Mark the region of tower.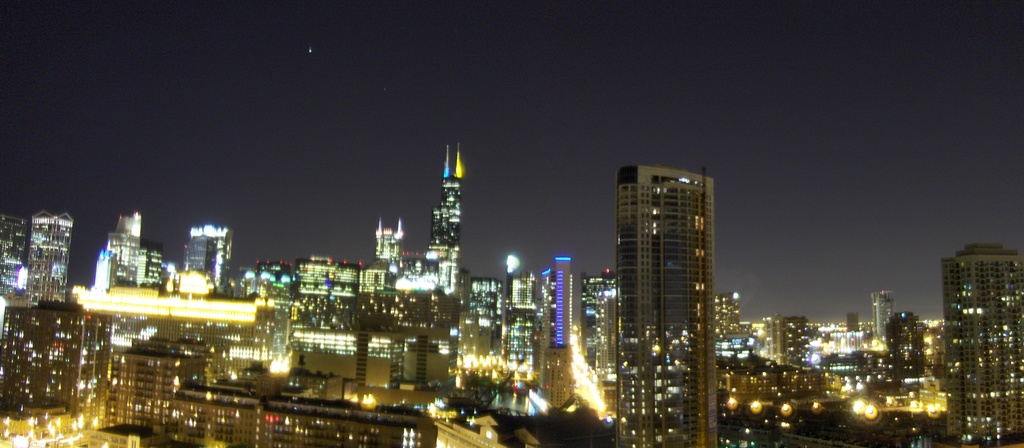
Region: BBox(431, 206, 449, 235).
